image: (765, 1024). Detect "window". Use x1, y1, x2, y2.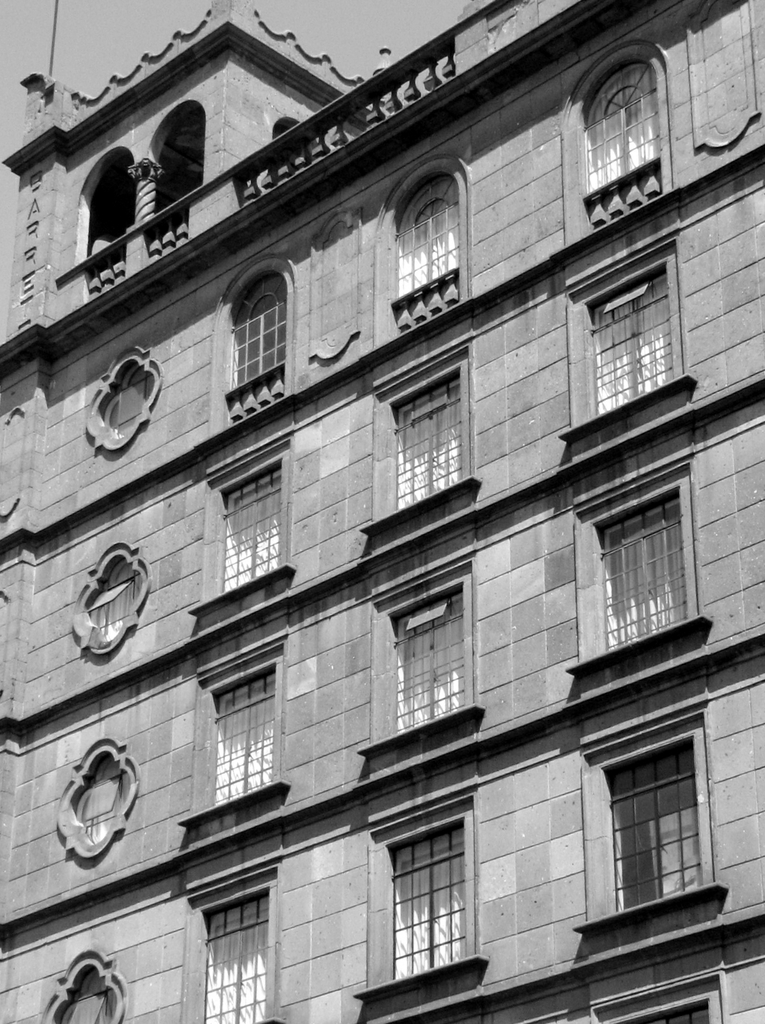
565, 457, 714, 672.
